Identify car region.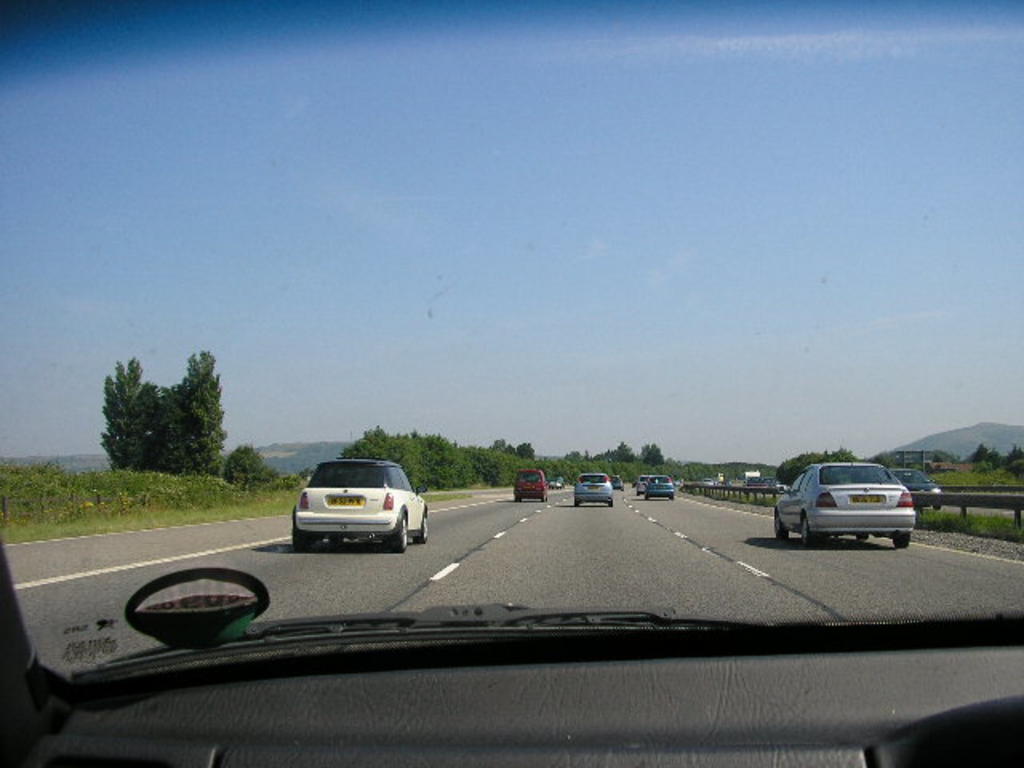
Region: (left=570, top=467, right=622, bottom=504).
